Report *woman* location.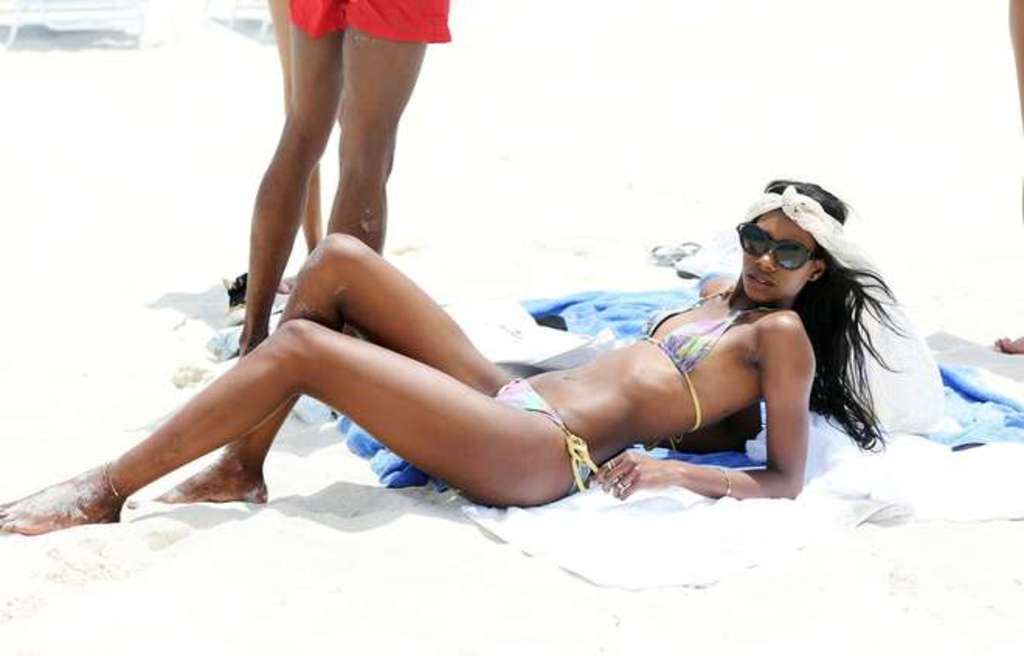
Report: region(0, 177, 936, 533).
